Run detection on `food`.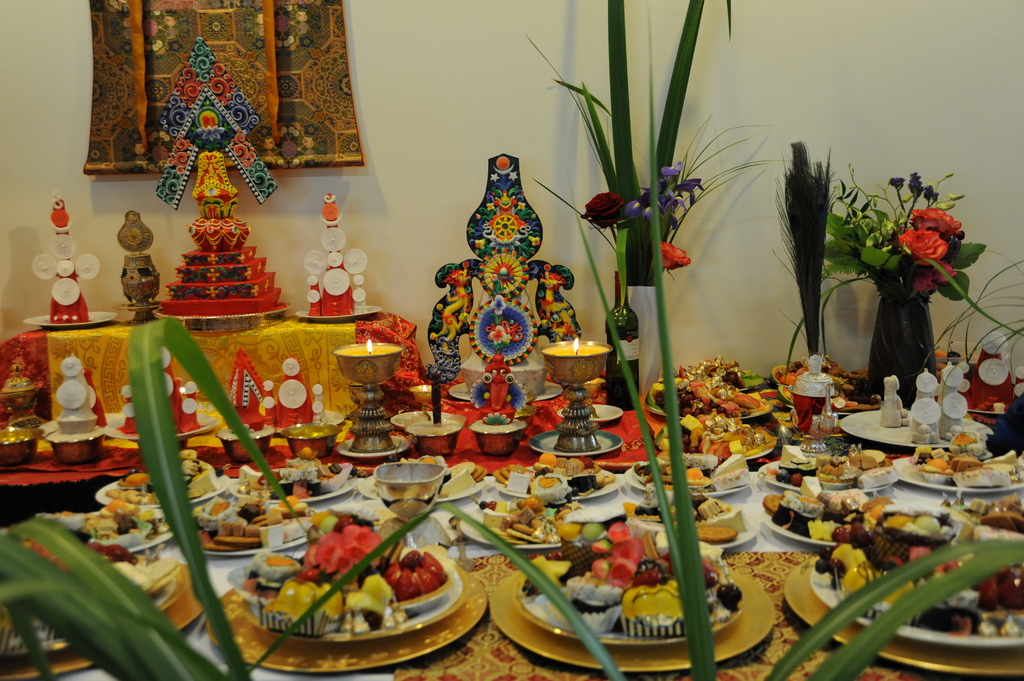
Result: (669,408,790,456).
